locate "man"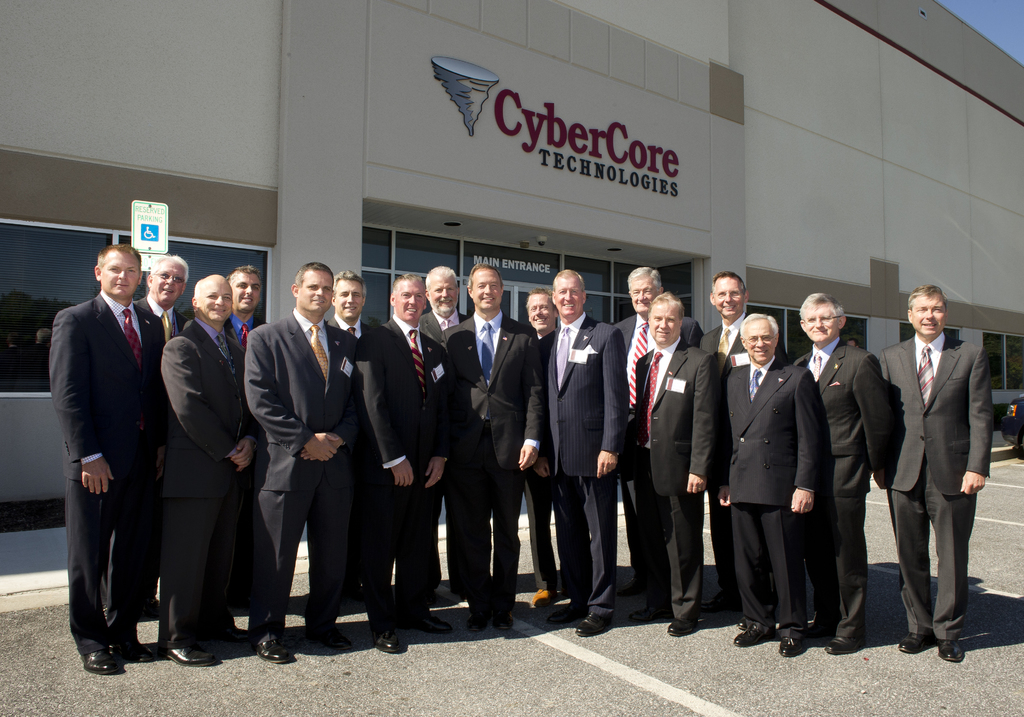
detection(53, 238, 162, 672)
